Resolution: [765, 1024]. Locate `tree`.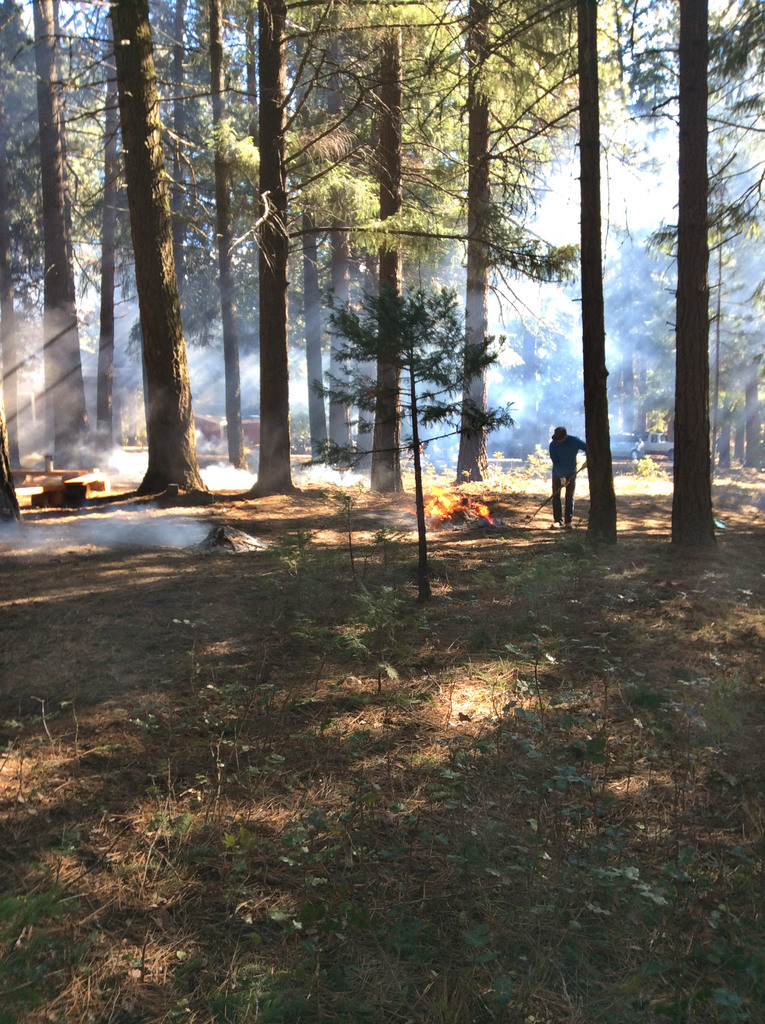
left=252, top=0, right=432, bottom=479.
